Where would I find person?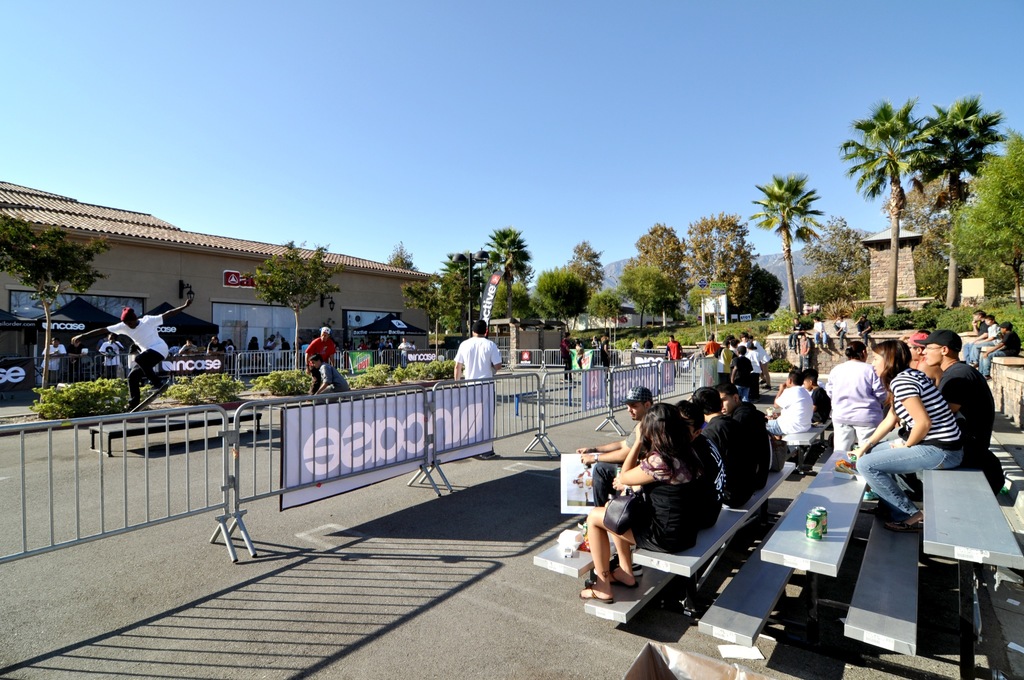
At box(99, 330, 125, 384).
